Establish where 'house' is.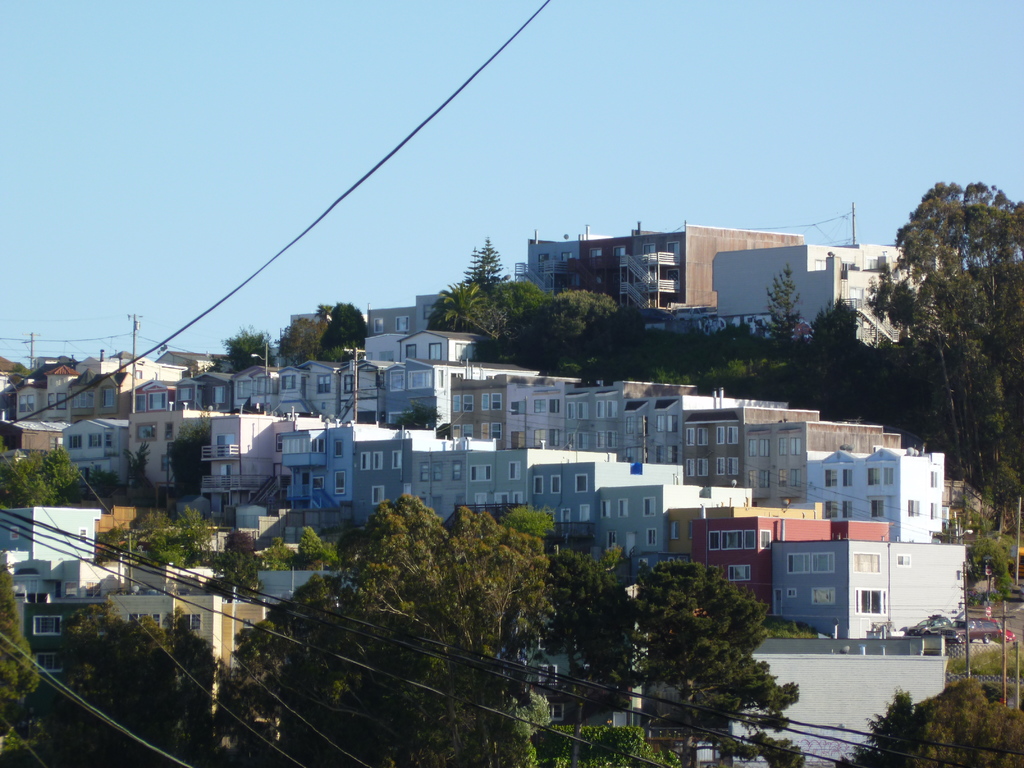
Established at crop(0, 548, 31, 563).
